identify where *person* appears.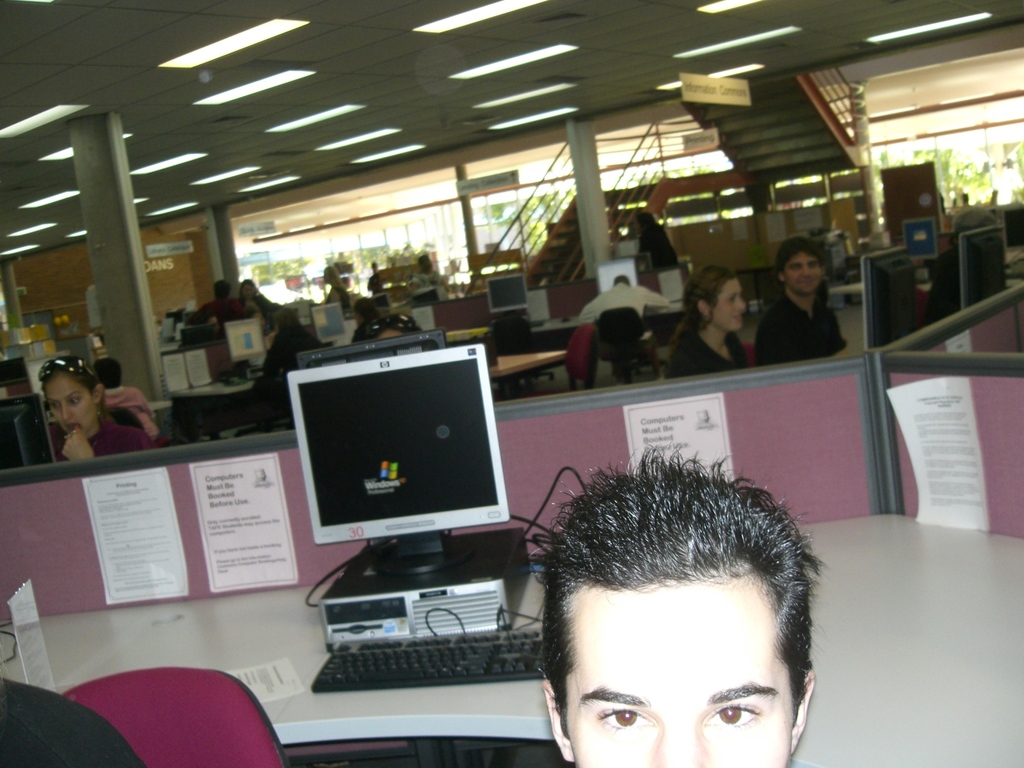
Appears at 768 240 852 385.
